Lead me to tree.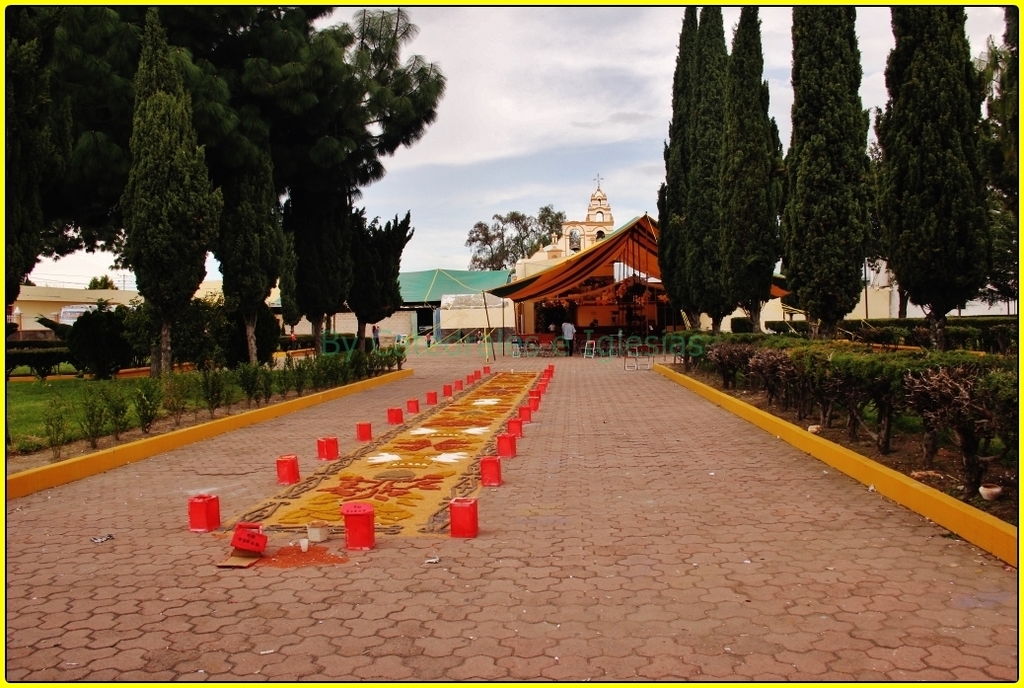
Lead to (x1=880, y1=15, x2=990, y2=344).
